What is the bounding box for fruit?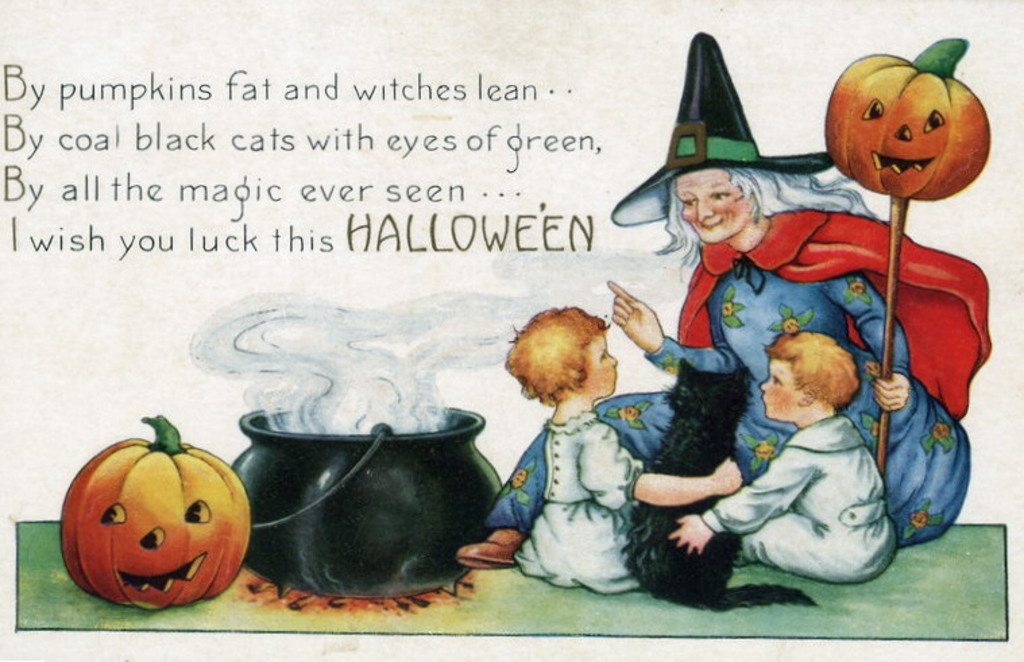
x1=826 y1=35 x2=986 y2=201.
